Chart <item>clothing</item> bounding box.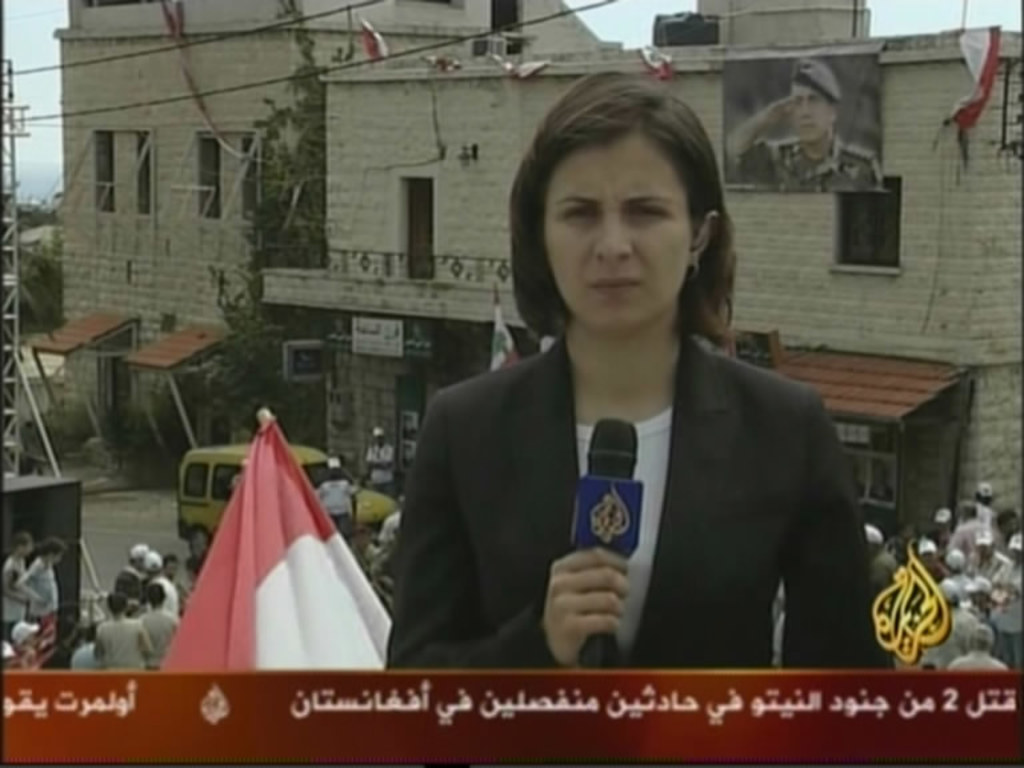
Charted: box(147, 604, 180, 673).
